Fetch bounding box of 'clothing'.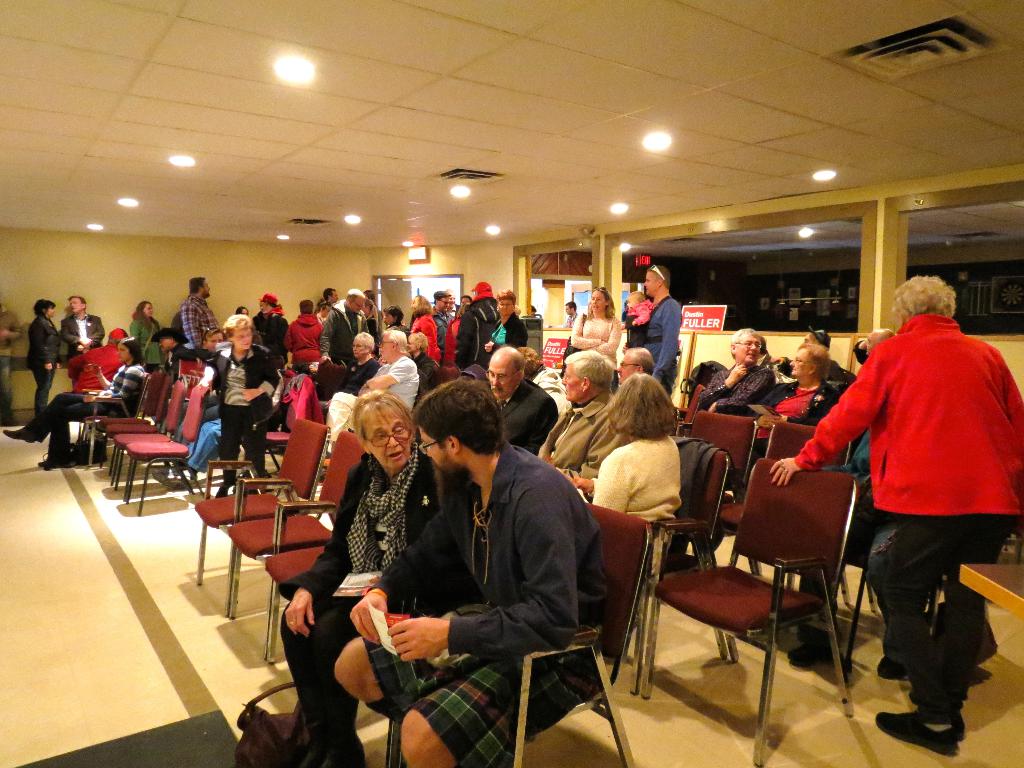
Bbox: box(559, 410, 613, 453).
